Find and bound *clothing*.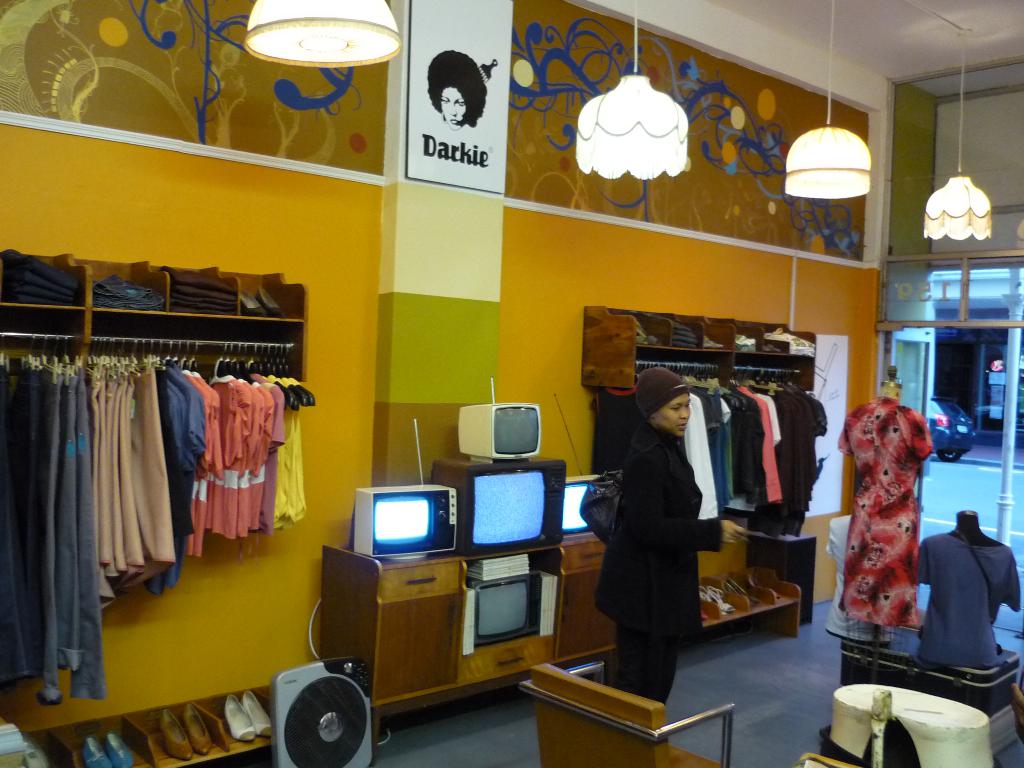
Bound: locate(916, 526, 1020, 668).
